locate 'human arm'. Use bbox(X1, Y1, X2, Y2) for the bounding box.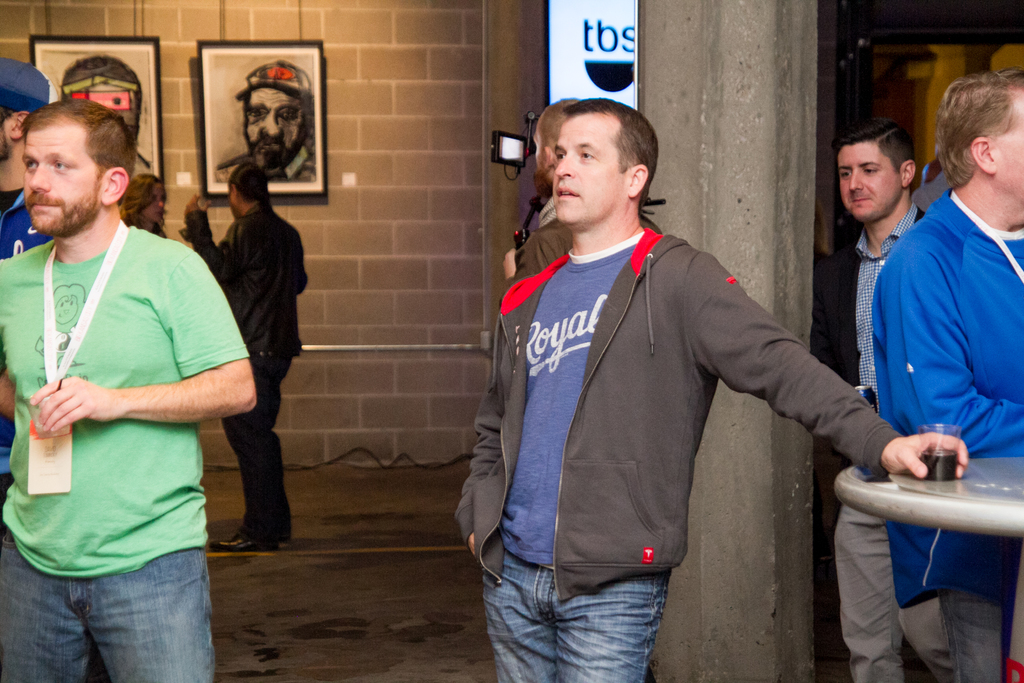
bbox(712, 312, 899, 468).
